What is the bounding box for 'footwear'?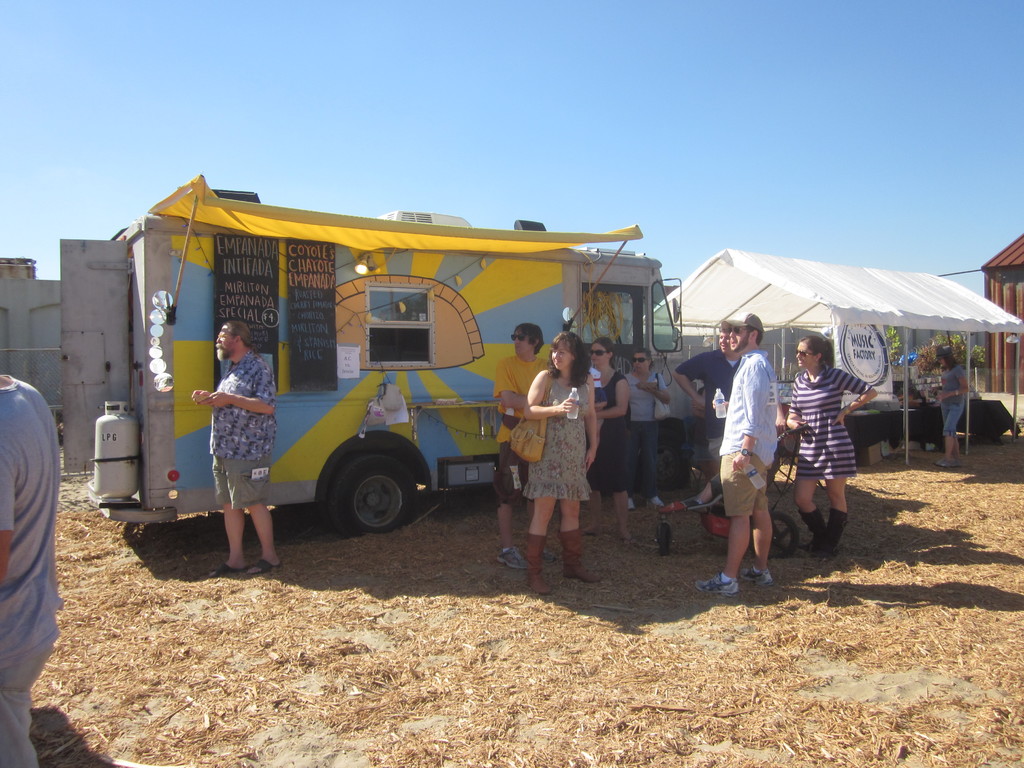
crop(693, 568, 740, 596).
